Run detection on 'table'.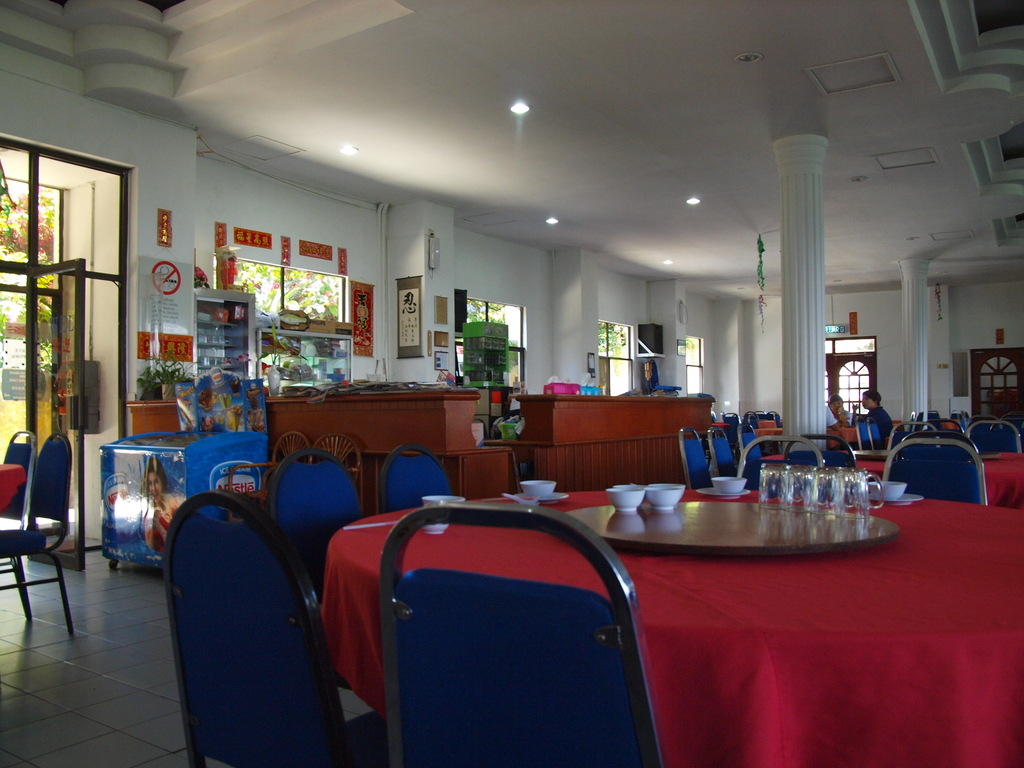
Result: detection(765, 452, 1023, 507).
